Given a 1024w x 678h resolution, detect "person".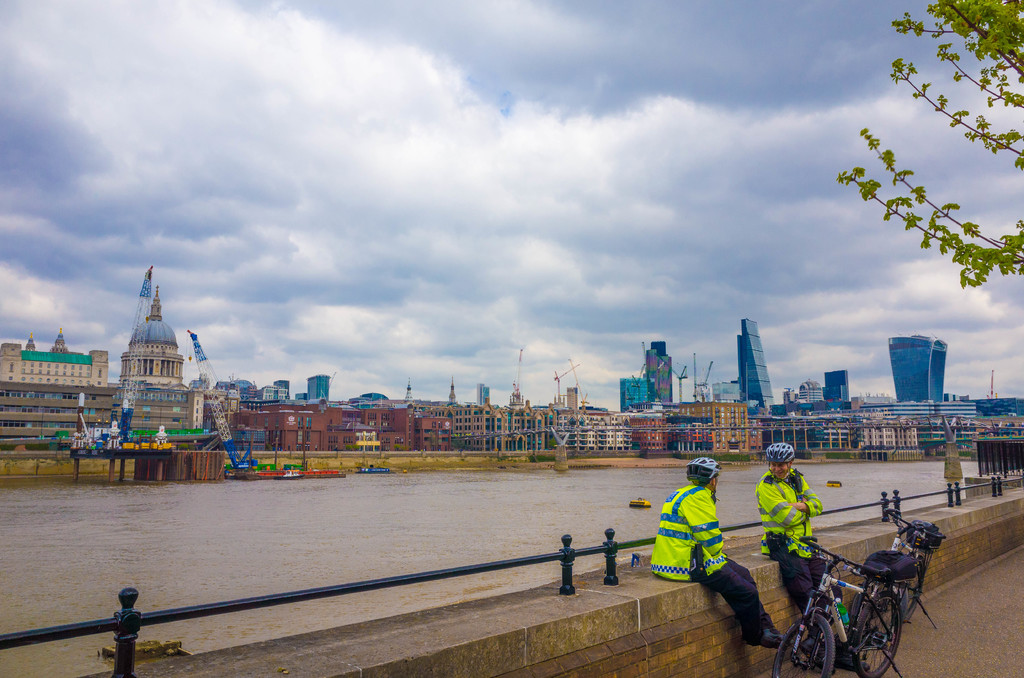
rect(652, 456, 806, 647).
